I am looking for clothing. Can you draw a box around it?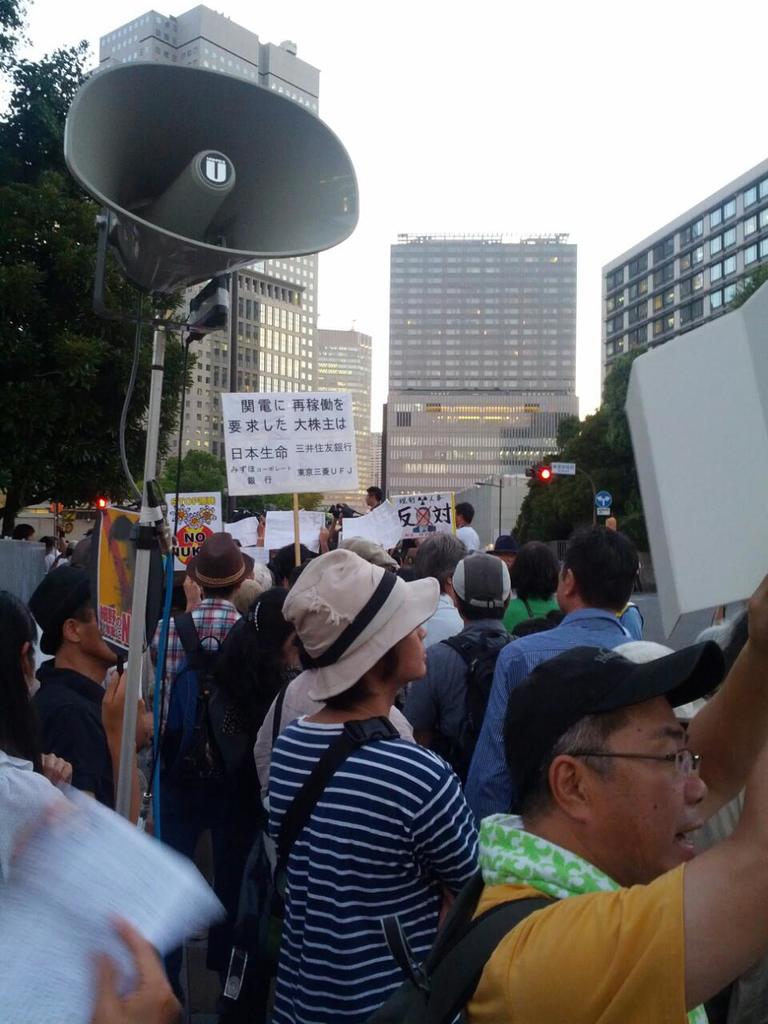
Sure, the bounding box is region(407, 801, 726, 1021).
